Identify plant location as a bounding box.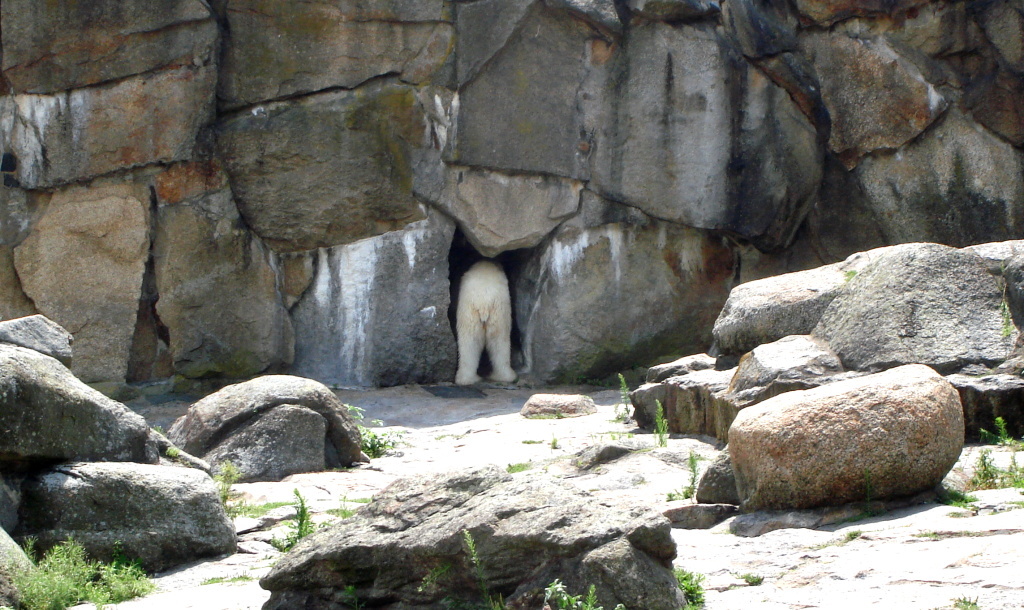
bbox=(194, 573, 249, 589).
